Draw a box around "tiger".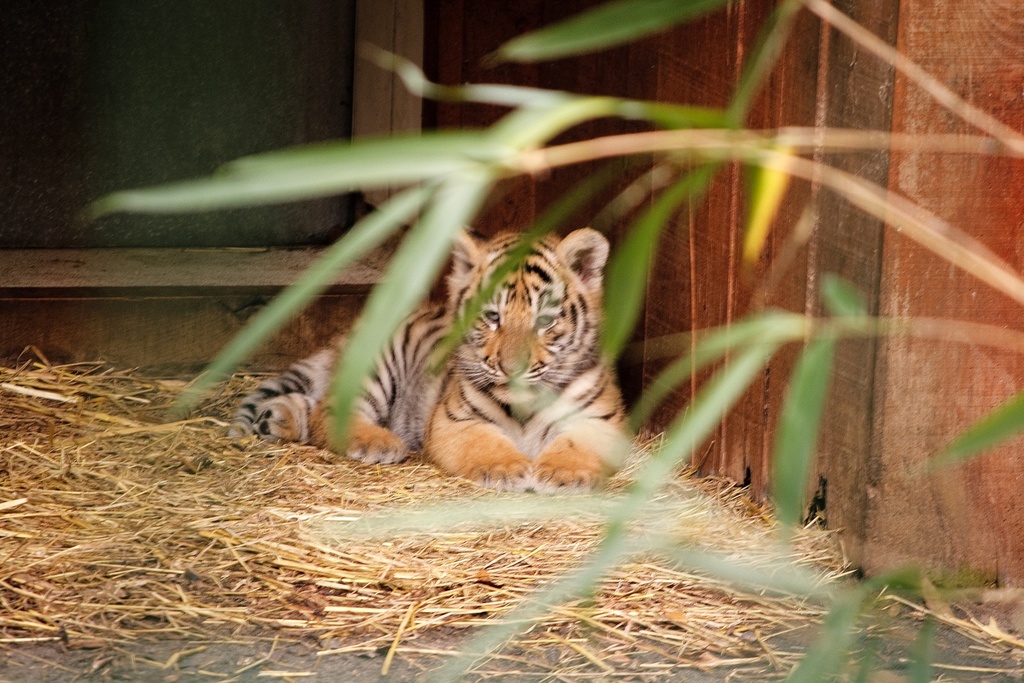
box=[225, 225, 631, 492].
